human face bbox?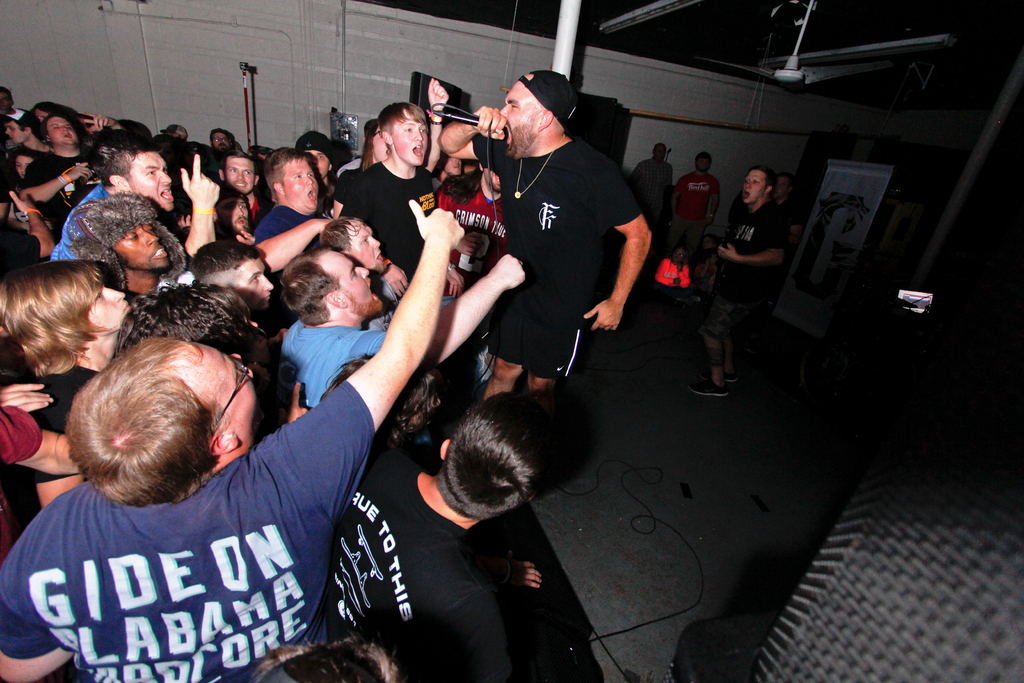
l=90, t=285, r=130, b=334
